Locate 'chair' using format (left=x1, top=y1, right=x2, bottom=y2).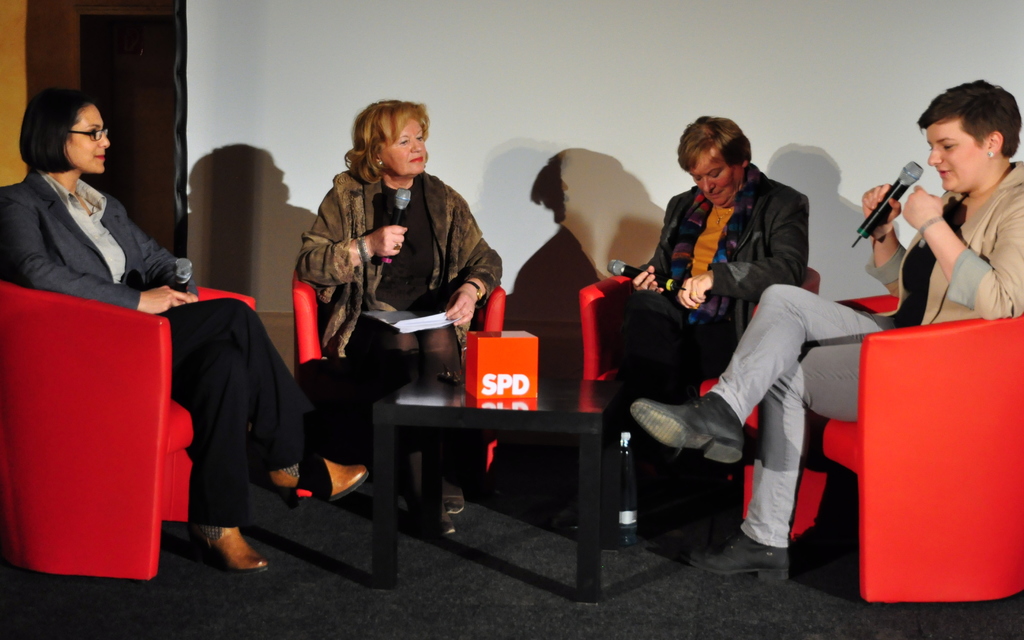
(left=741, top=284, right=1023, bottom=605).
